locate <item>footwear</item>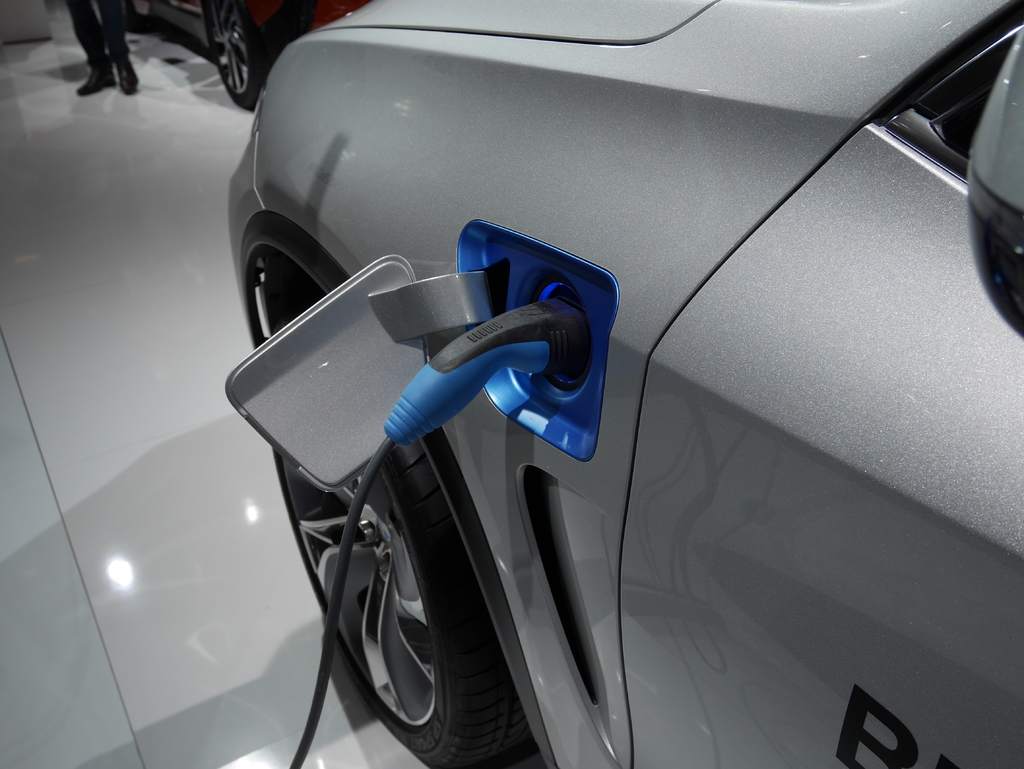
[x1=118, y1=60, x2=141, y2=98]
